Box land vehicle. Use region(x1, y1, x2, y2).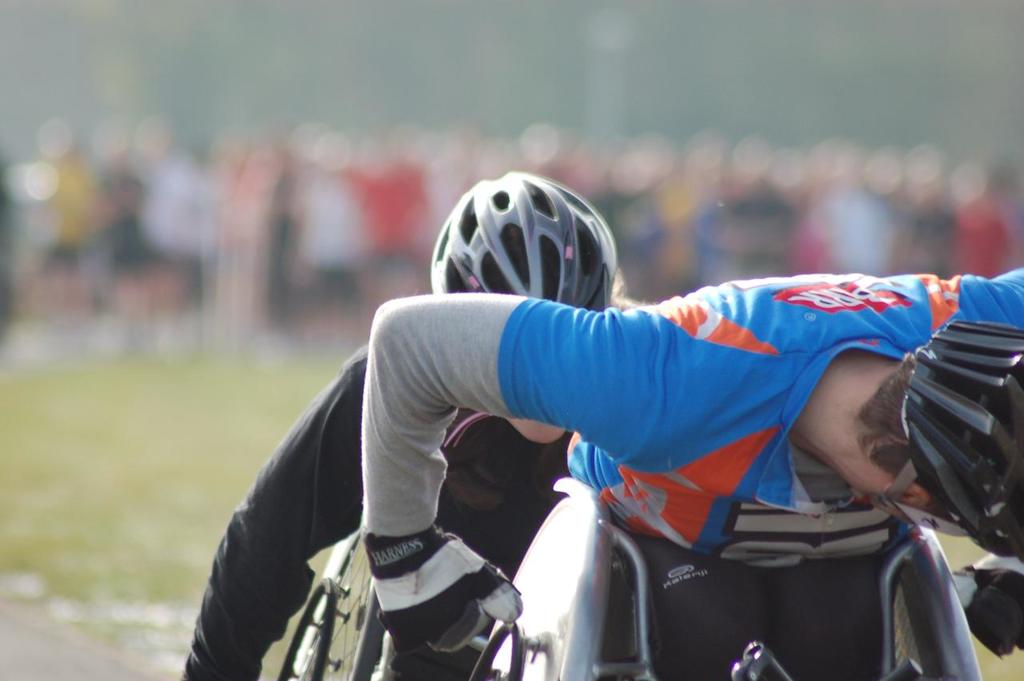
region(277, 519, 394, 680).
